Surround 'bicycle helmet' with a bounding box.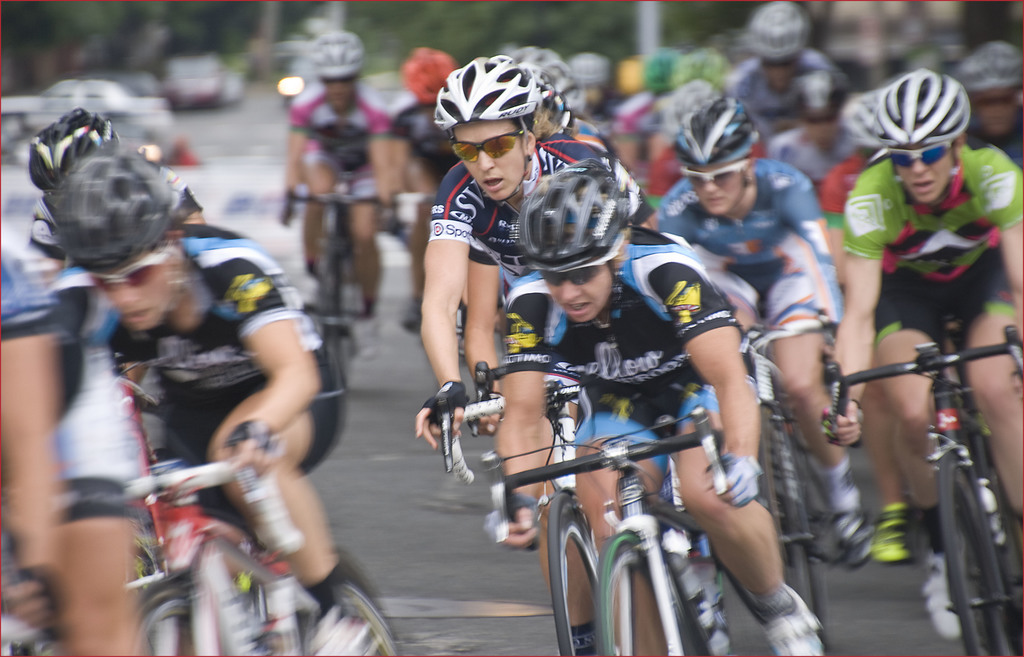
region(429, 58, 540, 118).
